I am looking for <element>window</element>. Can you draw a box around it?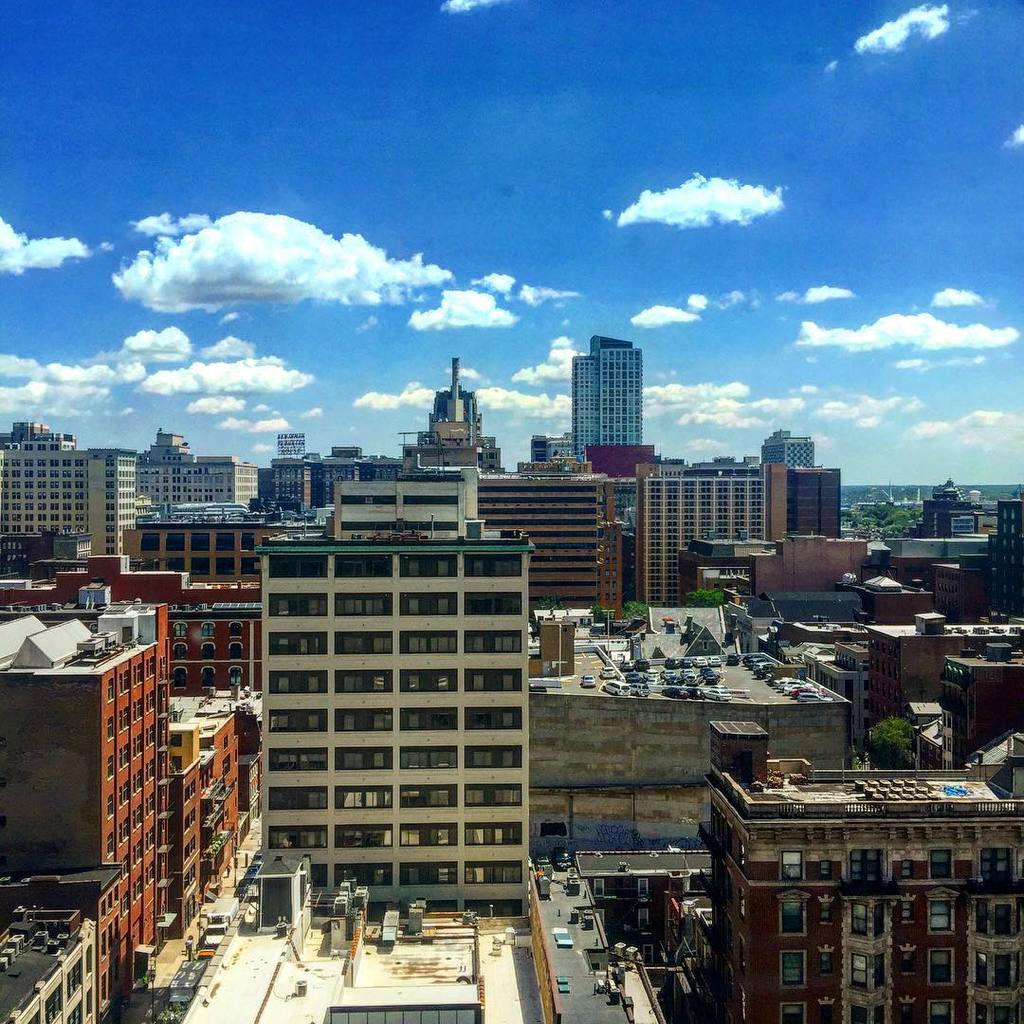
Sure, the bounding box is 929 949 952 985.
